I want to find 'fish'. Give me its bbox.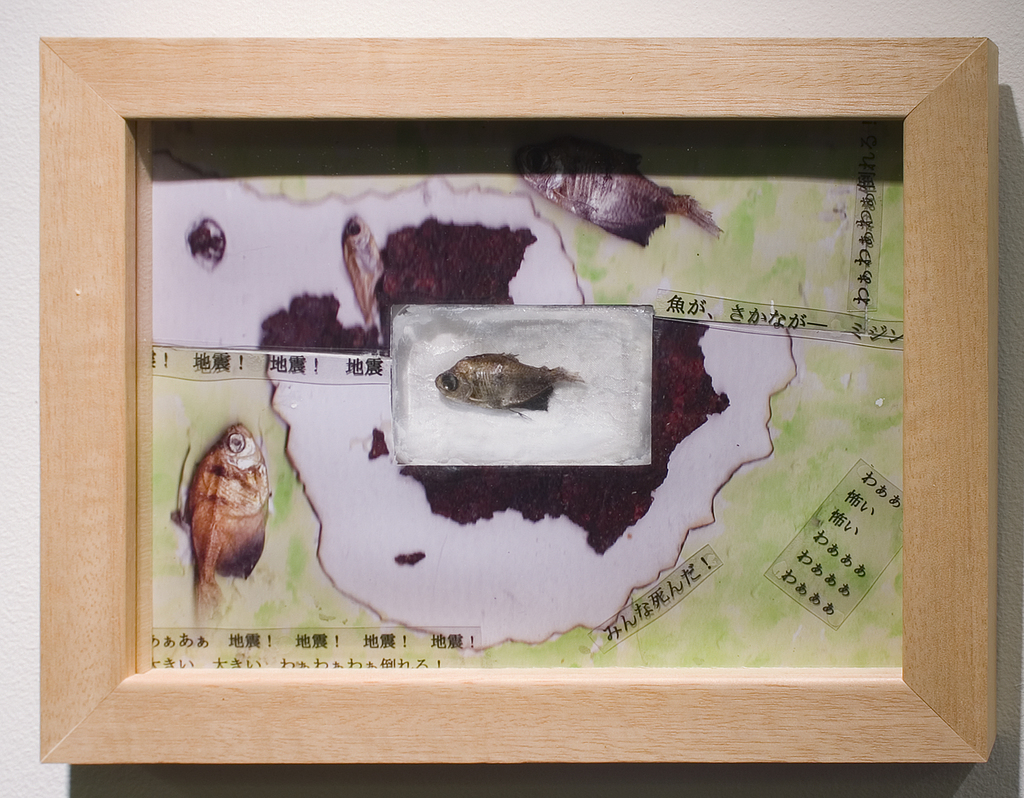
439 347 575 412.
